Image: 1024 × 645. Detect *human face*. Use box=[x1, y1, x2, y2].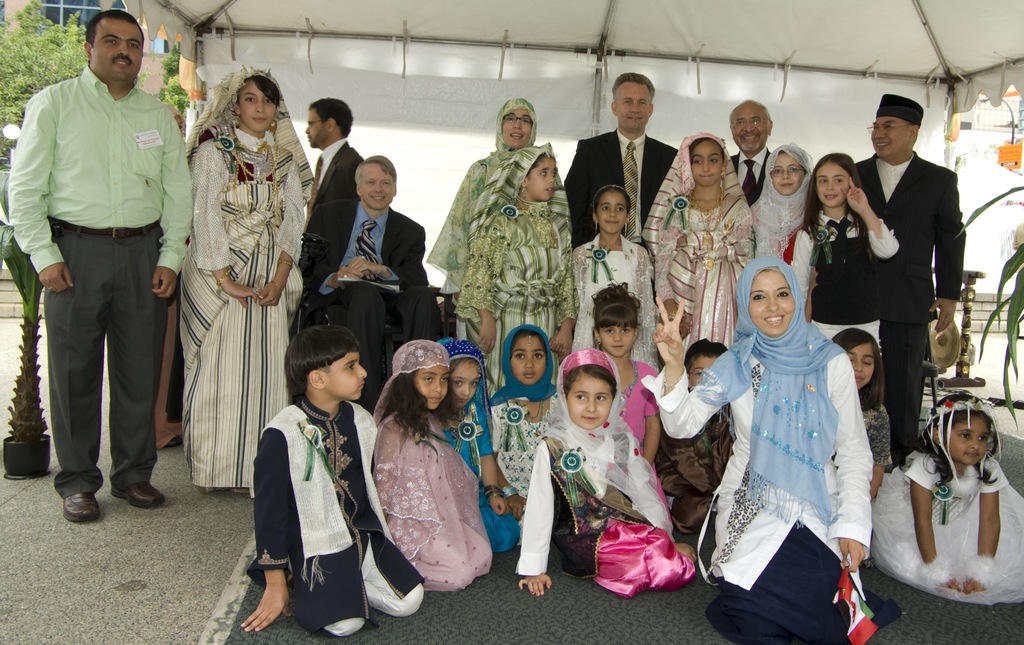
box=[446, 360, 486, 410].
